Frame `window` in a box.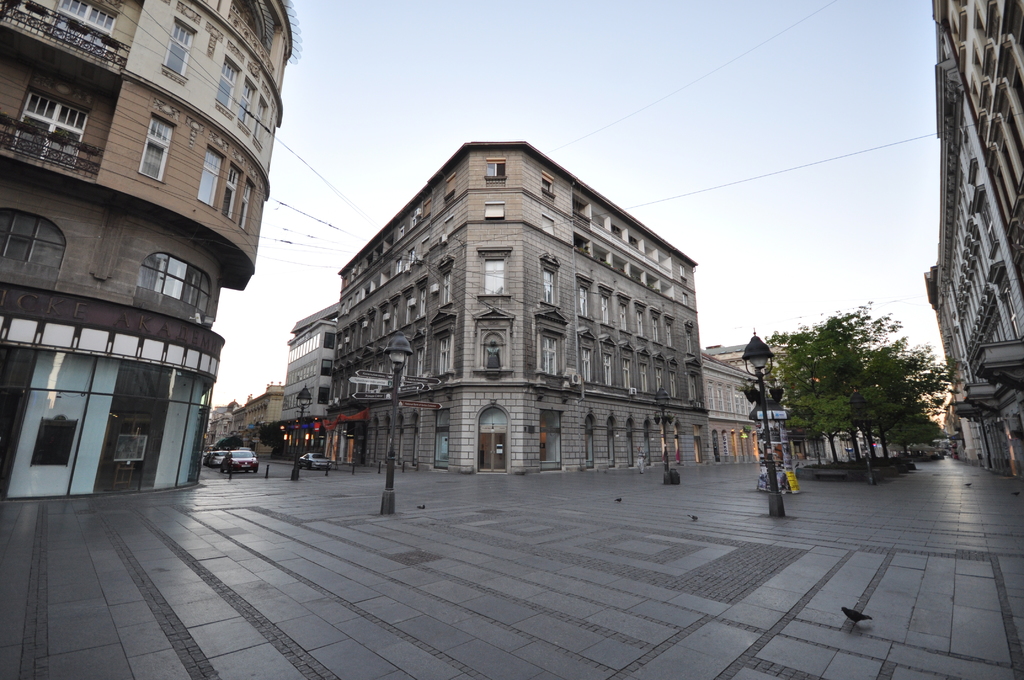
[x1=47, y1=0, x2=129, y2=53].
